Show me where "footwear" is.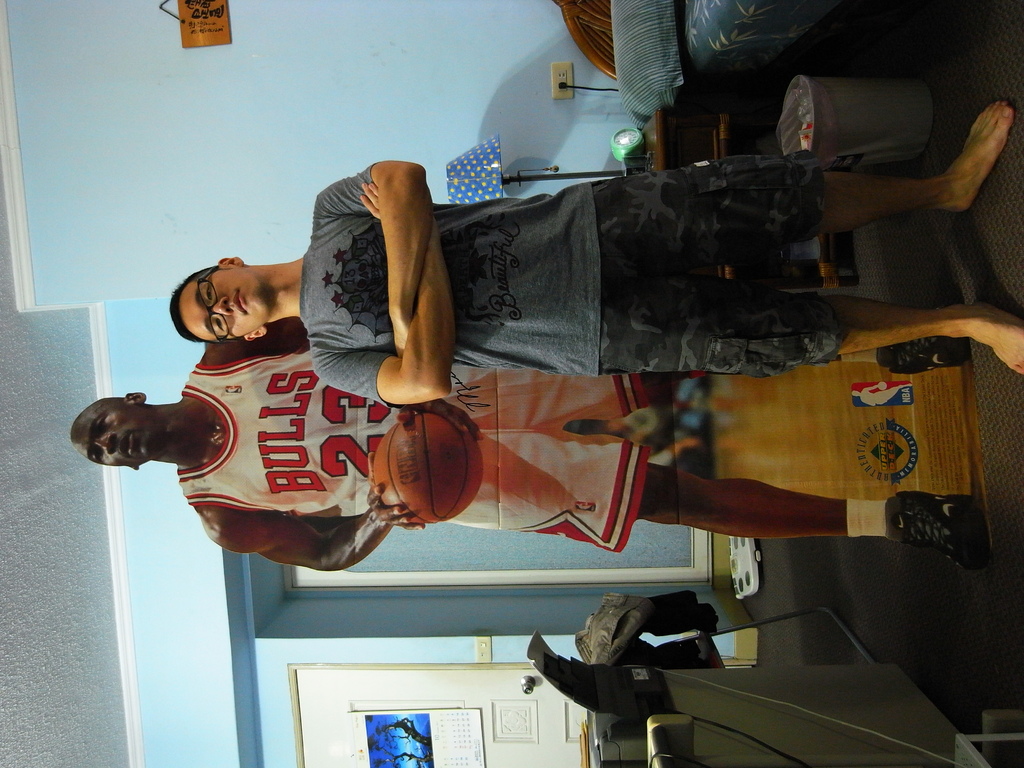
"footwear" is at [x1=887, y1=333, x2=965, y2=374].
